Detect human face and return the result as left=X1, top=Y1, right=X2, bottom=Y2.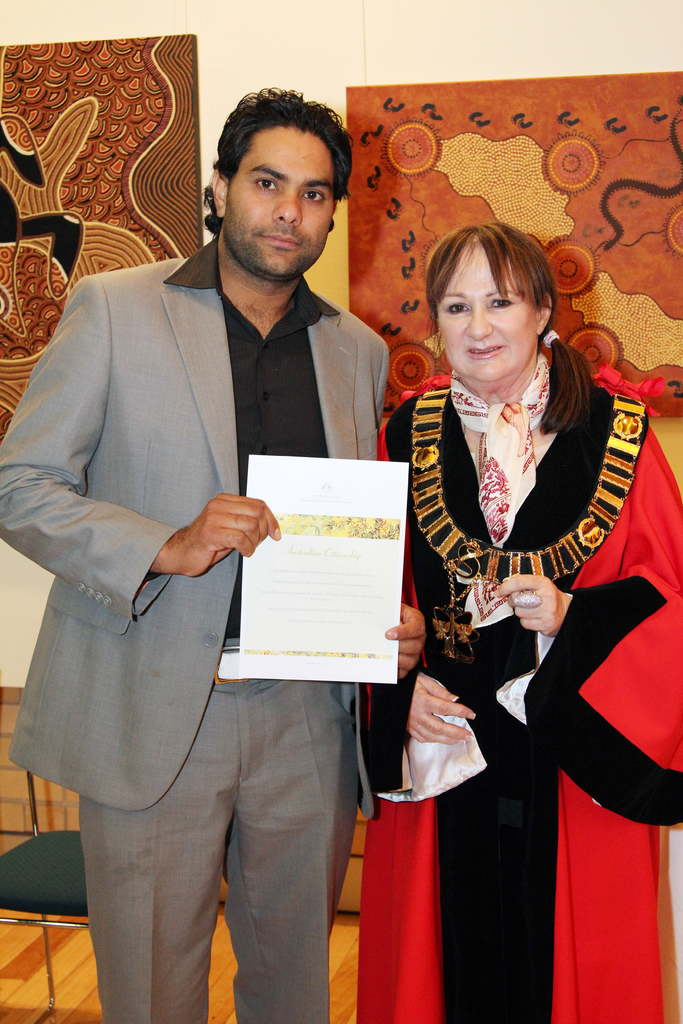
left=439, top=237, right=534, bottom=385.
